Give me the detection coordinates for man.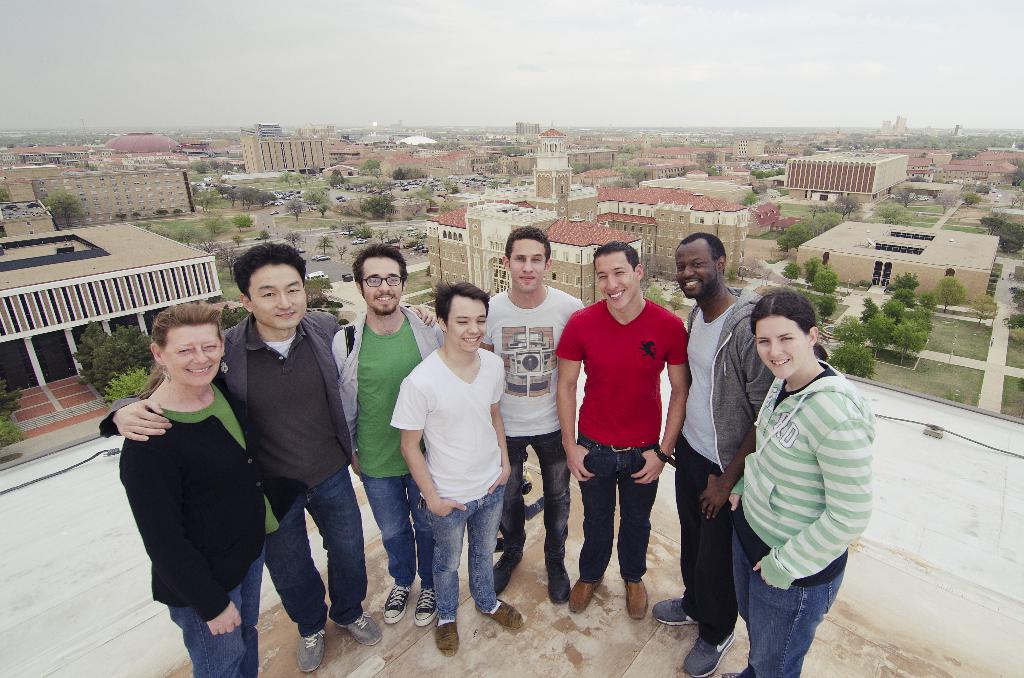
{"left": 391, "top": 279, "right": 529, "bottom": 659}.
